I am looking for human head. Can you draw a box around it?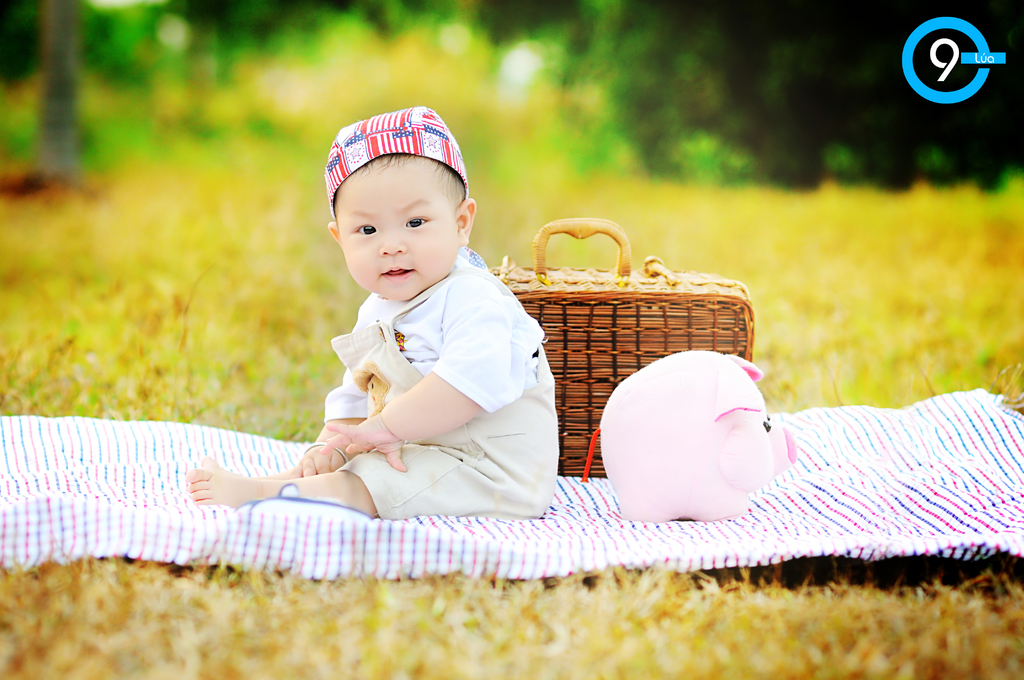
Sure, the bounding box is l=323, t=113, r=474, b=311.
